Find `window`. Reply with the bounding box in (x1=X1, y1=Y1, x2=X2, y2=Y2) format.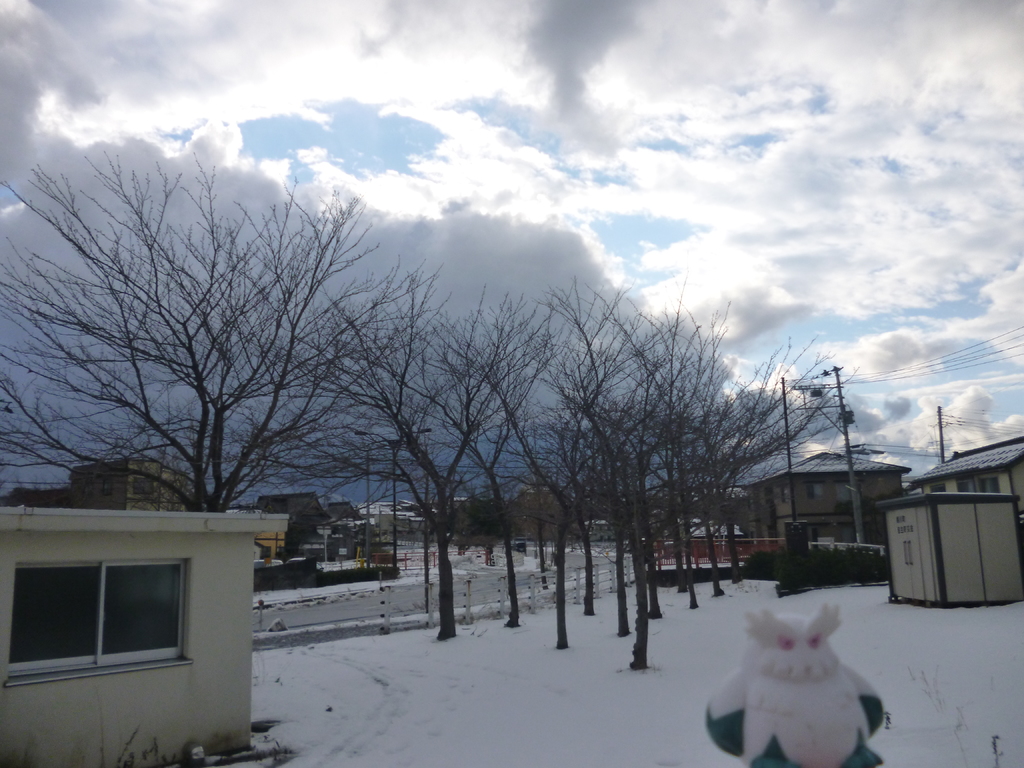
(x1=29, y1=560, x2=177, y2=687).
